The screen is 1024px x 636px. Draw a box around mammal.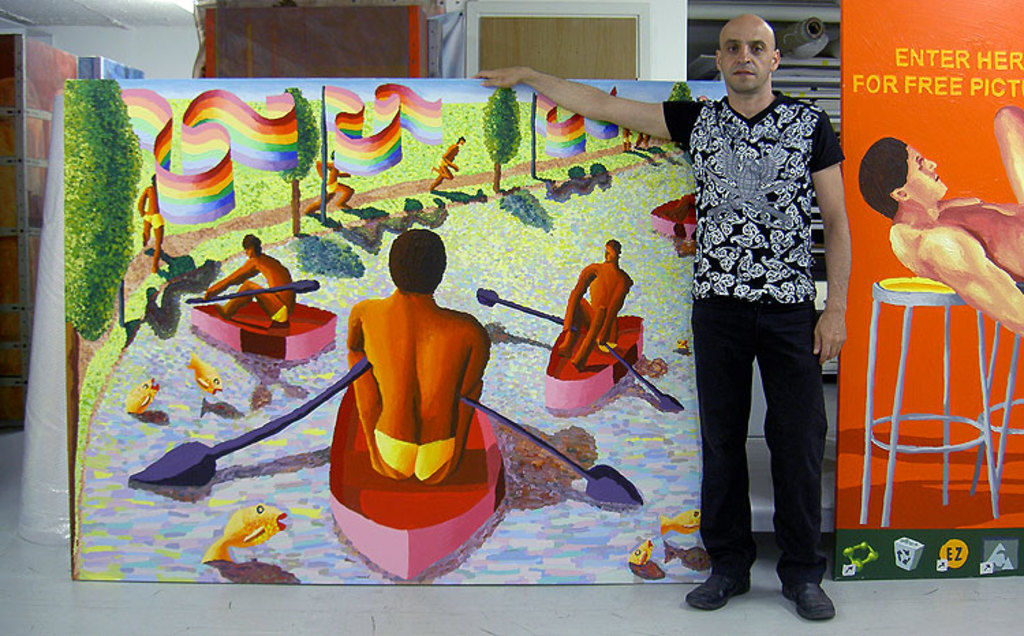
x1=206, y1=231, x2=296, y2=326.
